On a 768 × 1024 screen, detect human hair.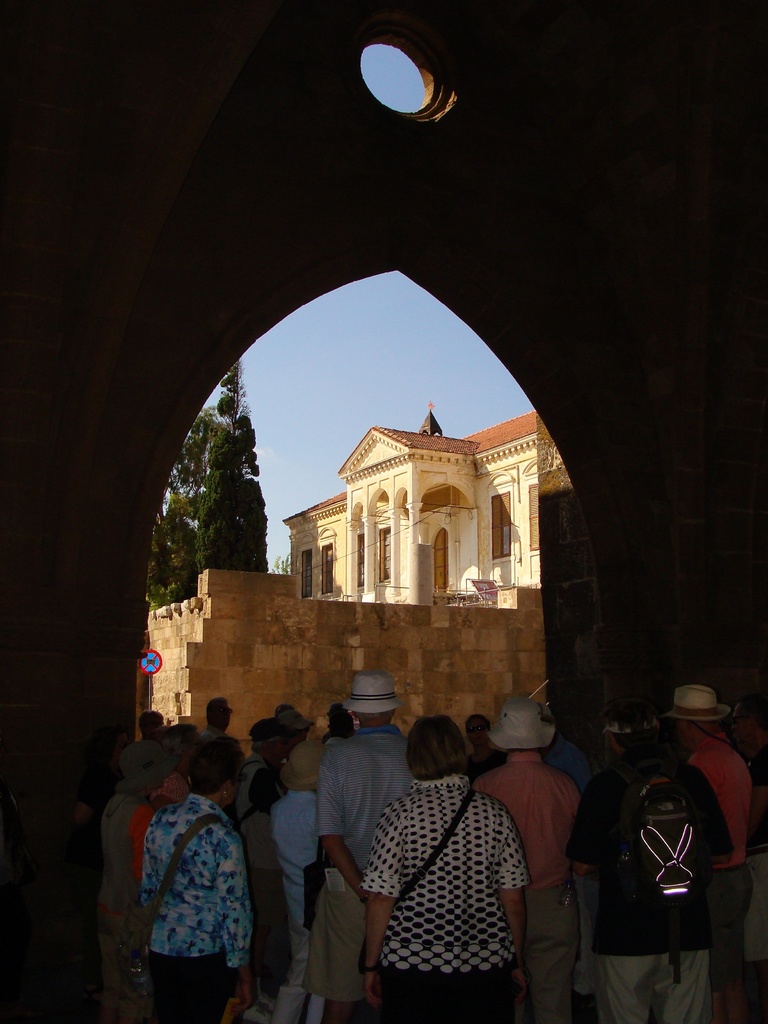
rect(410, 714, 472, 782).
